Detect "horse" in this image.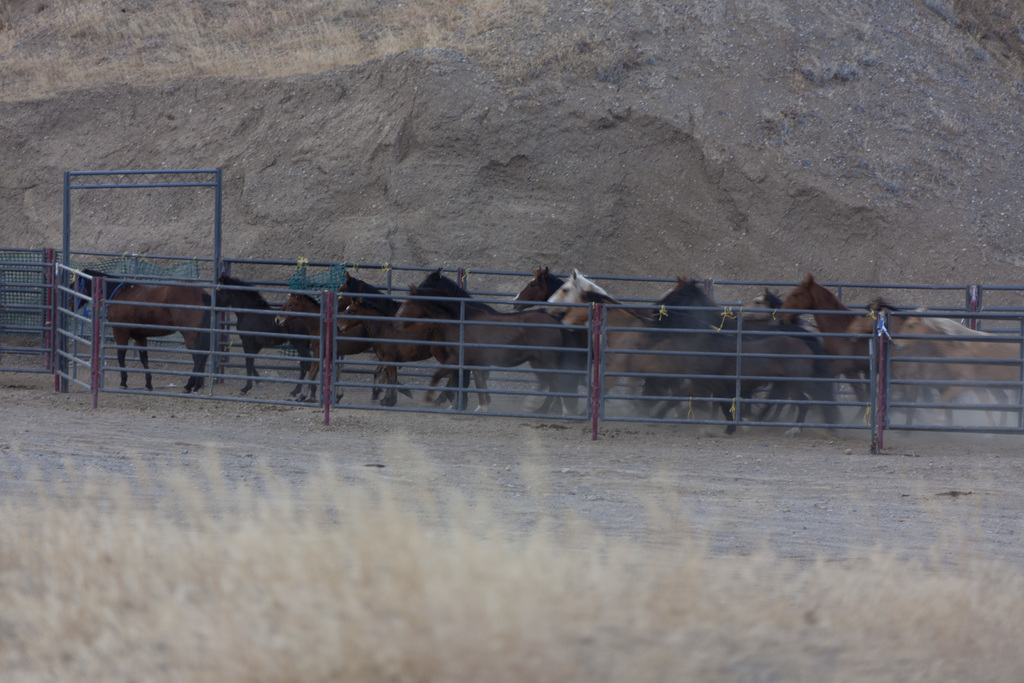
Detection: [left=845, top=292, right=1004, bottom=429].
